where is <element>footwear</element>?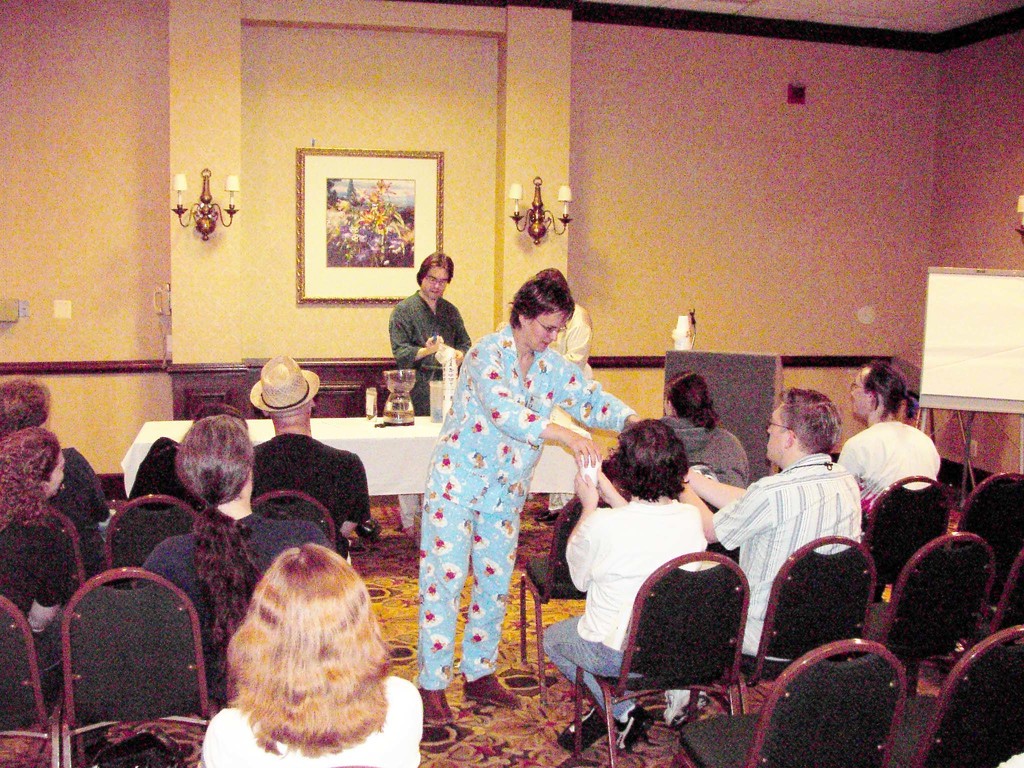
left=611, top=700, right=659, bottom=755.
